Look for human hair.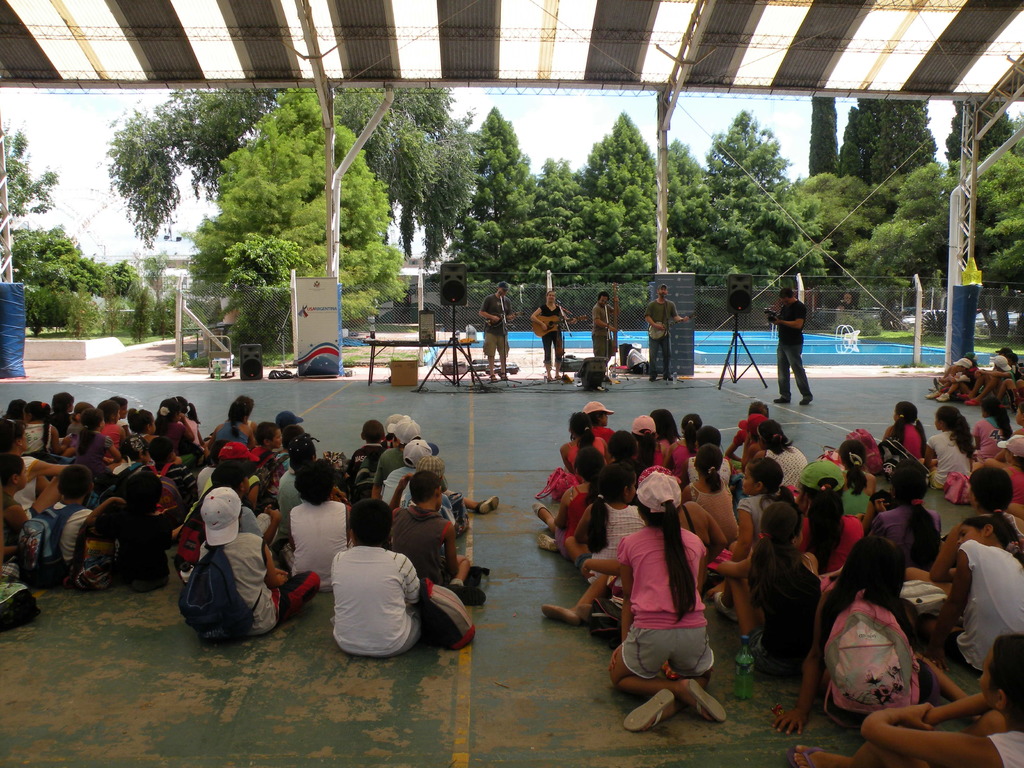
Found: 824/531/920/657.
